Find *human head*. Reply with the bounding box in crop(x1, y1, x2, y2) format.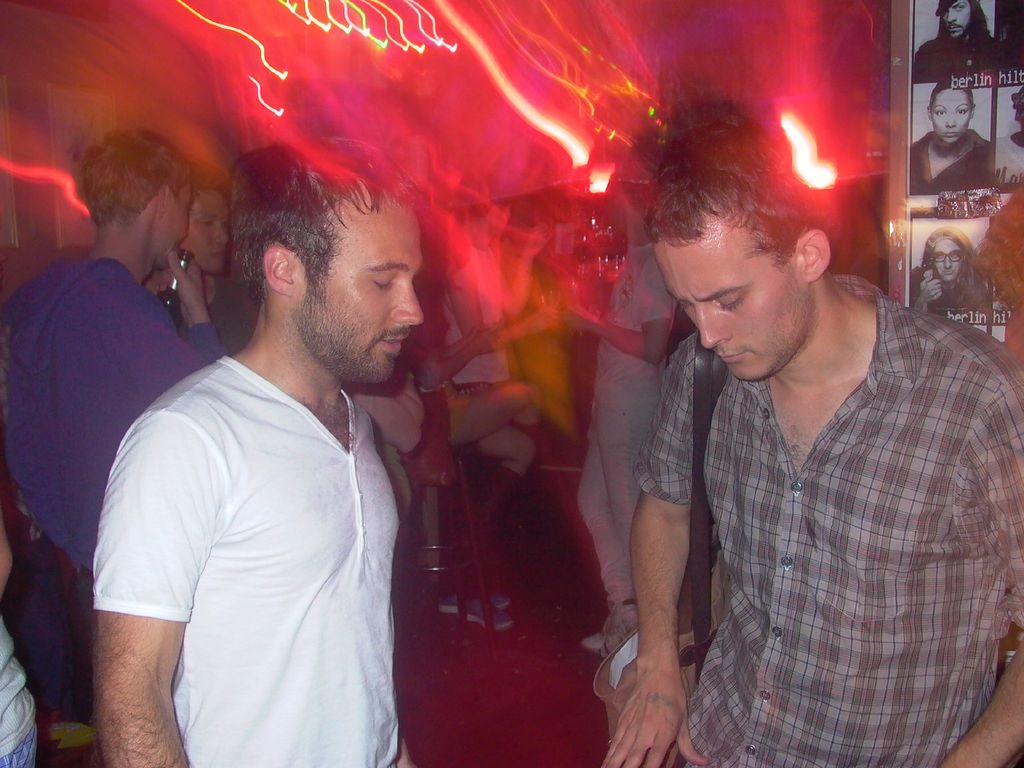
crop(646, 173, 833, 382).
